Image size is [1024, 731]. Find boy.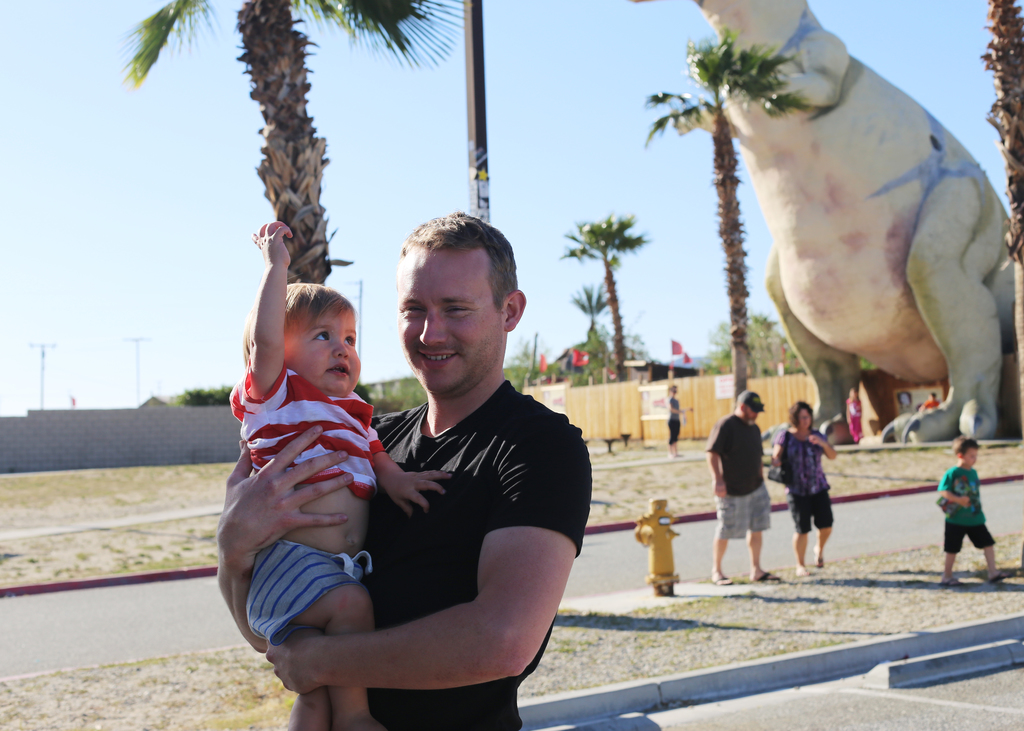
(230, 218, 459, 730).
